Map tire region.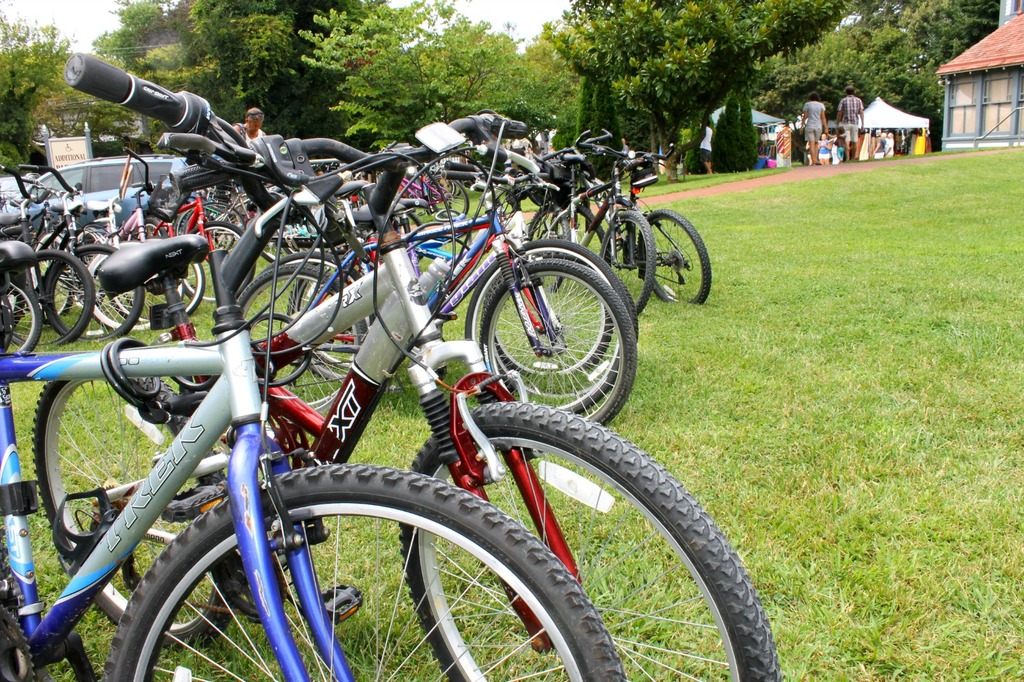
Mapped to locate(253, 250, 375, 407).
